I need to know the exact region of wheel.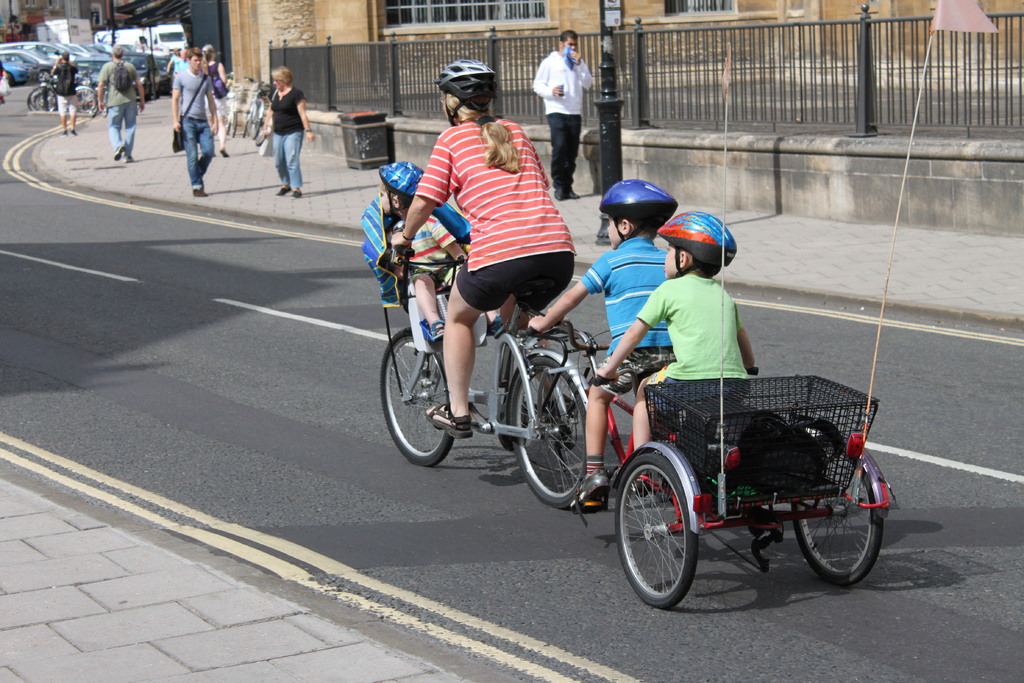
Region: 789/444/888/586.
